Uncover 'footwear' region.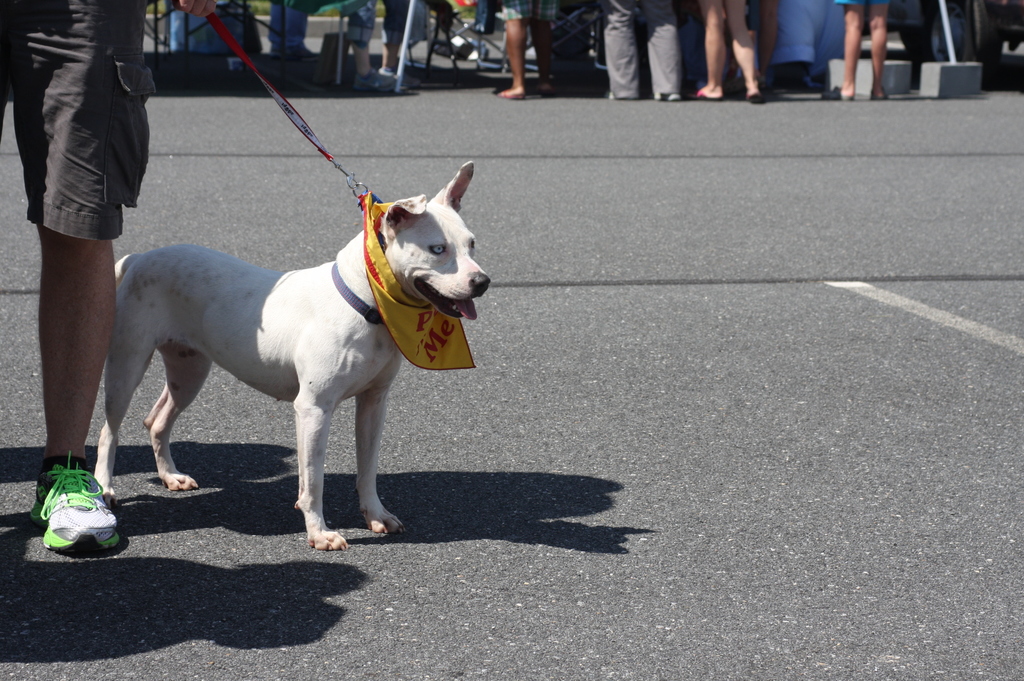
Uncovered: pyautogui.locateOnScreen(496, 88, 522, 100).
